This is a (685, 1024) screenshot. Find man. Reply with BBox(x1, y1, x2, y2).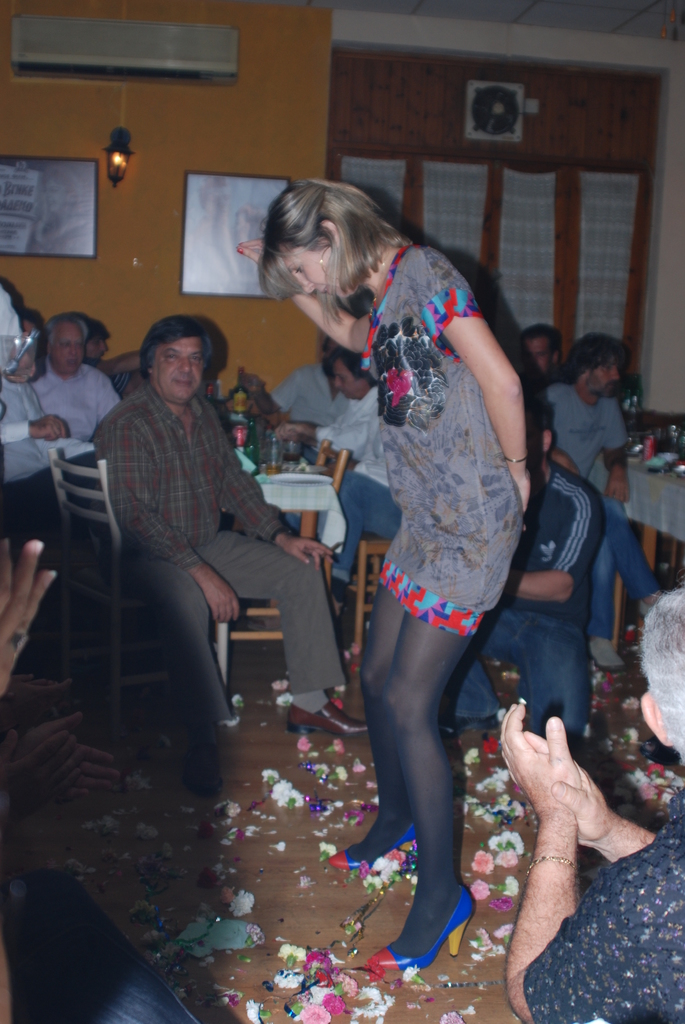
BBox(538, 337, 667, 671).
